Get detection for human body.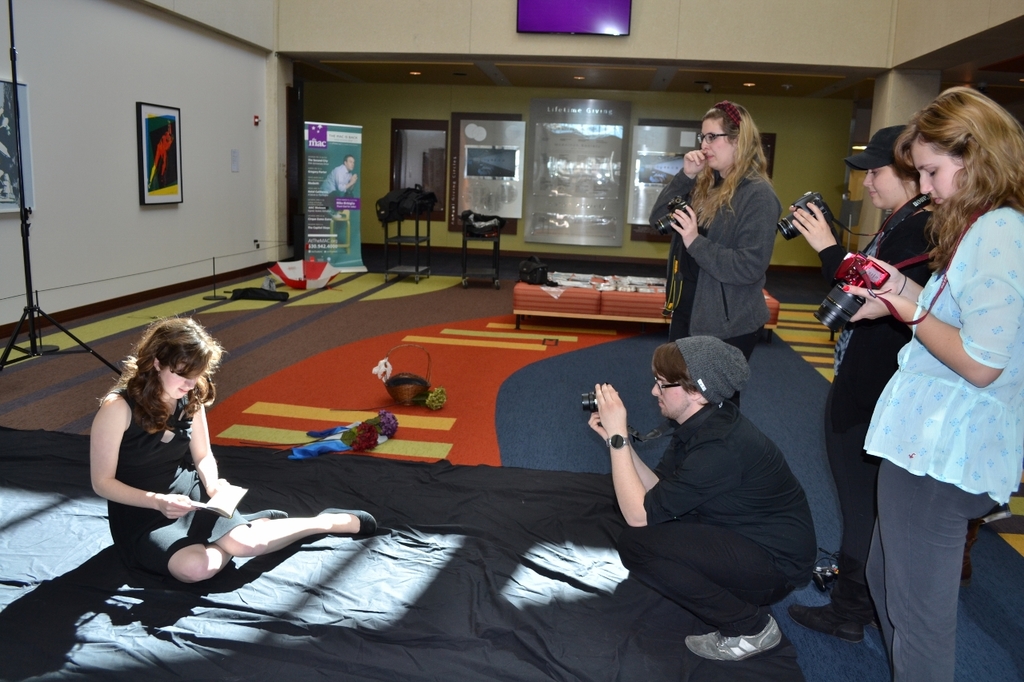
Detection: locate(576, 391, 832, 662).
